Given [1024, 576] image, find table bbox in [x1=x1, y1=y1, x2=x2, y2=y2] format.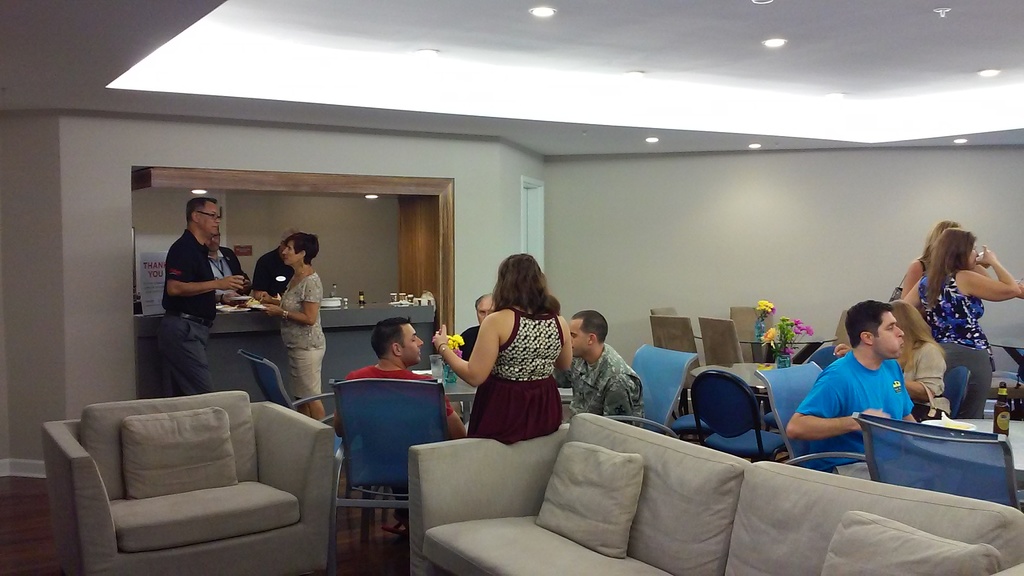
[x1=445, y1=378, x2=578, y2=423].
